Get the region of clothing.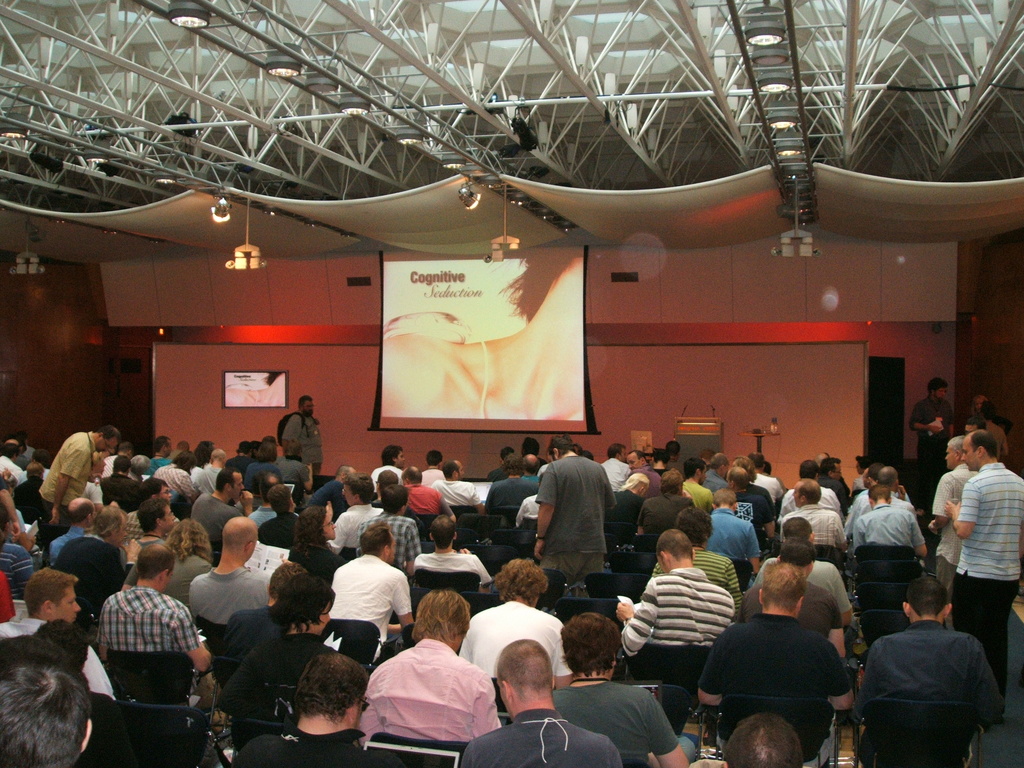
(x1=535, y1=452, x2=618, y2=587).
